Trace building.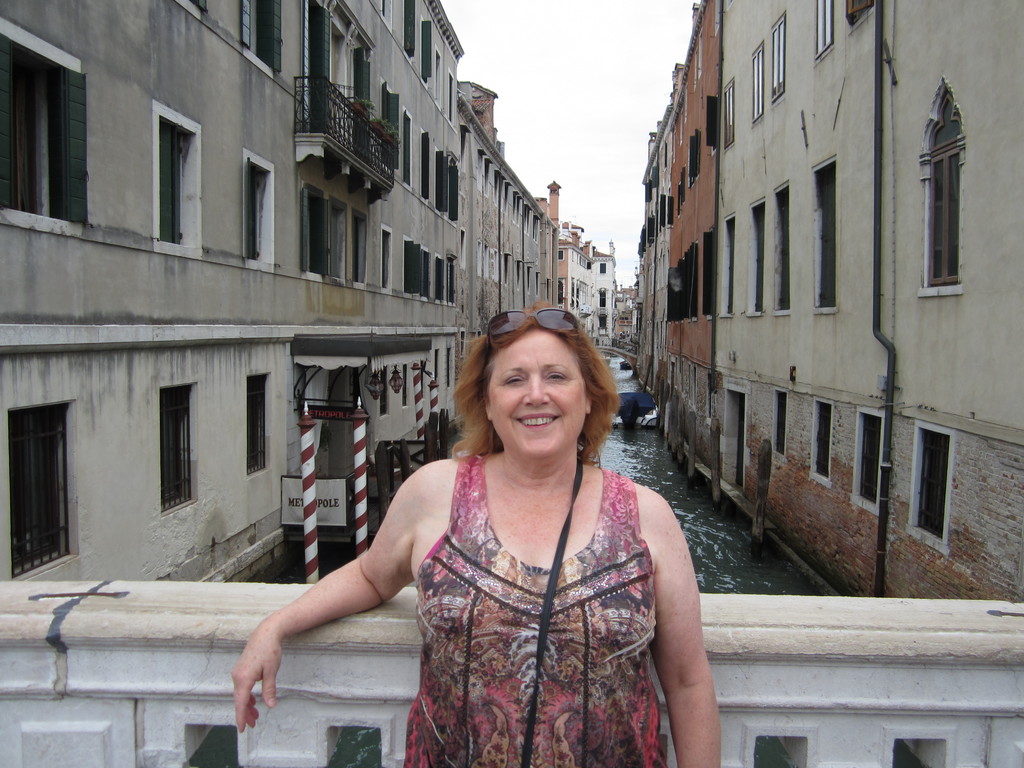
Traced to pyautogui.locateOnScreen(0, 0, 469, 586).
